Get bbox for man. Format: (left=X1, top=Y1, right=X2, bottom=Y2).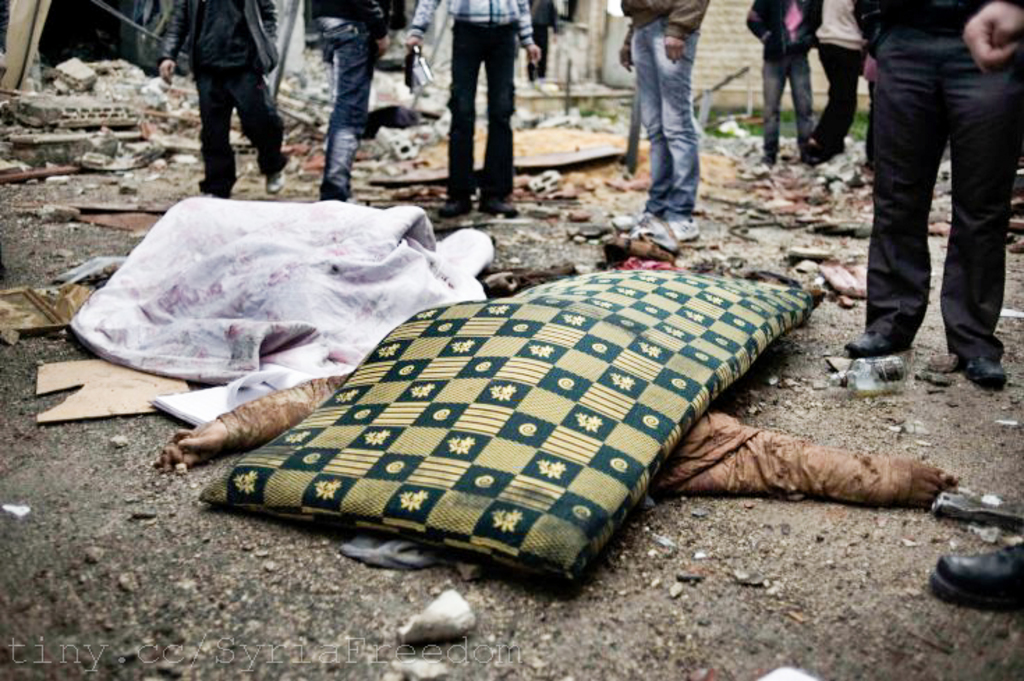
(left=853, top=0, right=1023, bottom=389).
